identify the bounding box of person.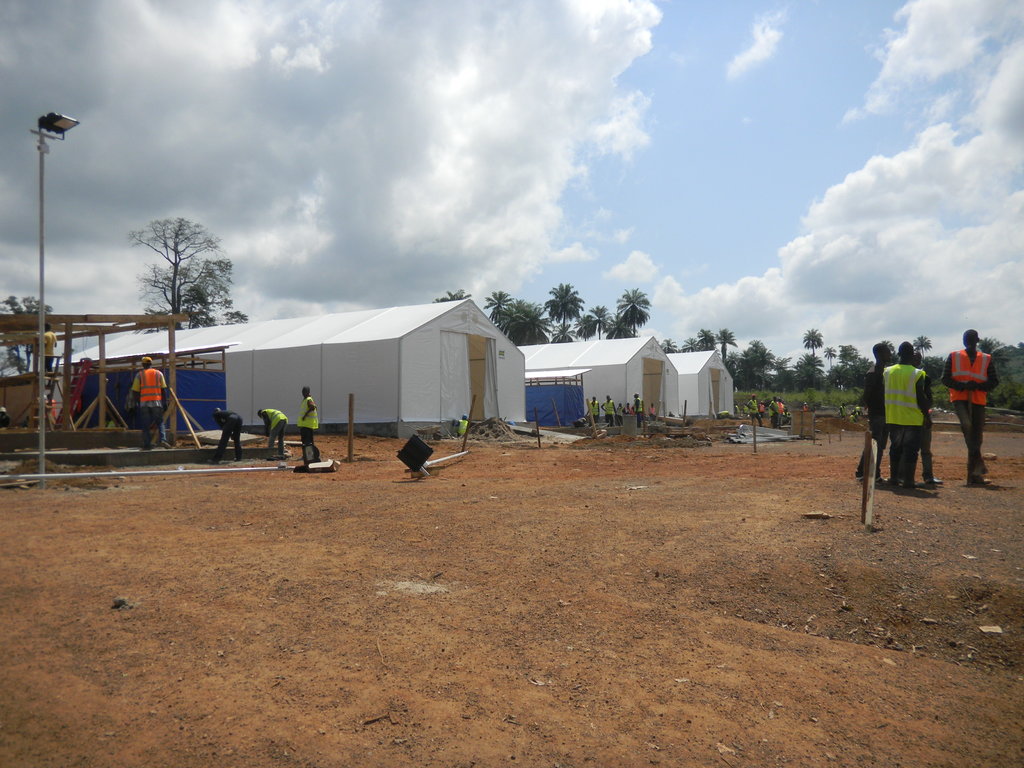
bbox=(41, 328, 57, 372).
